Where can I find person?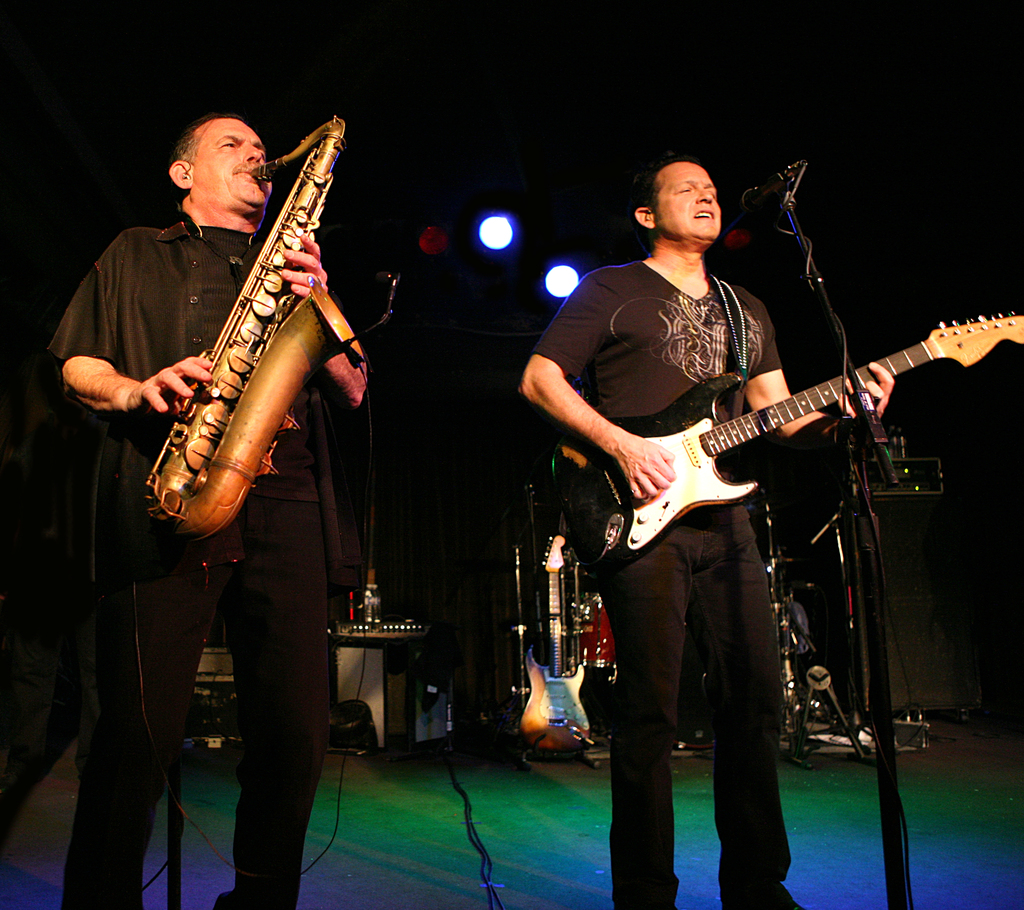
You can find it at detection(52, 115, 367, 909).
